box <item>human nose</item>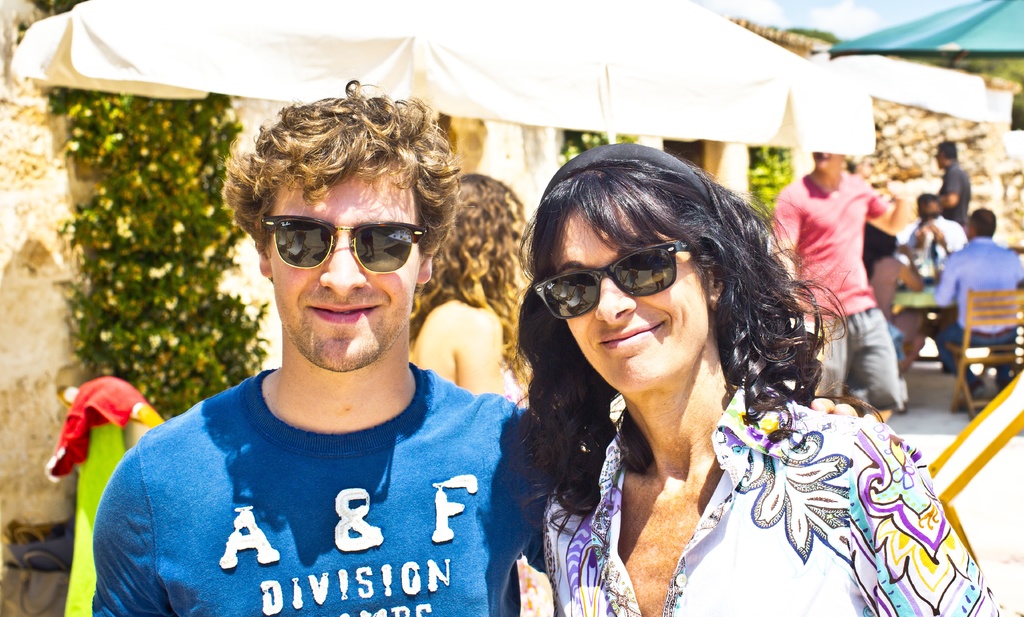
crop(594, 277, 640, 324)
